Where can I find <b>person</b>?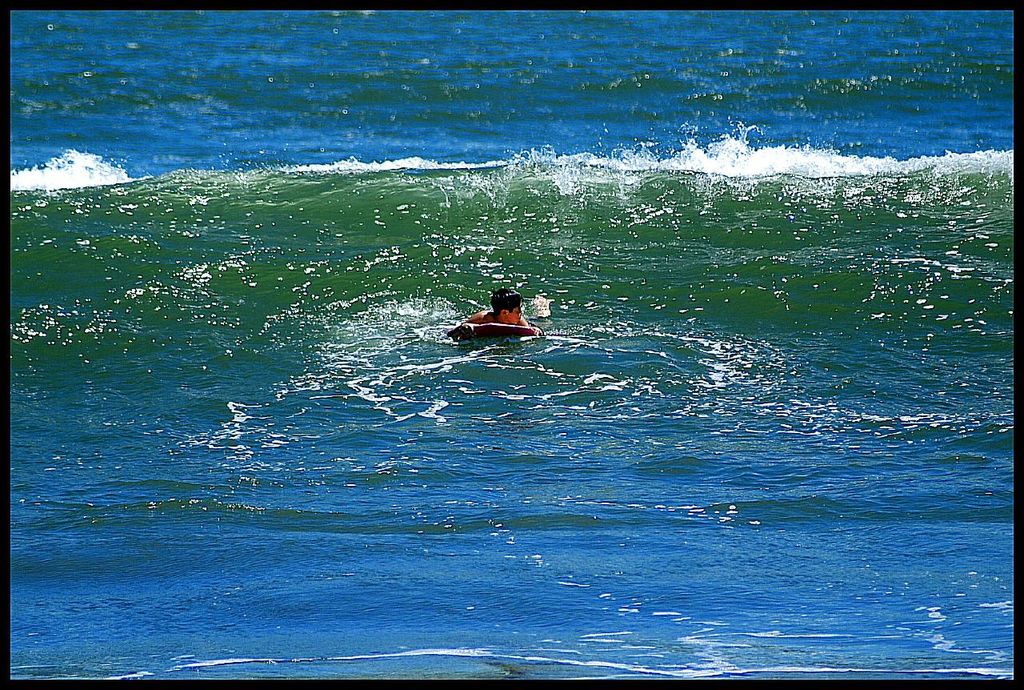
You can find it at 435 280 543 353.
